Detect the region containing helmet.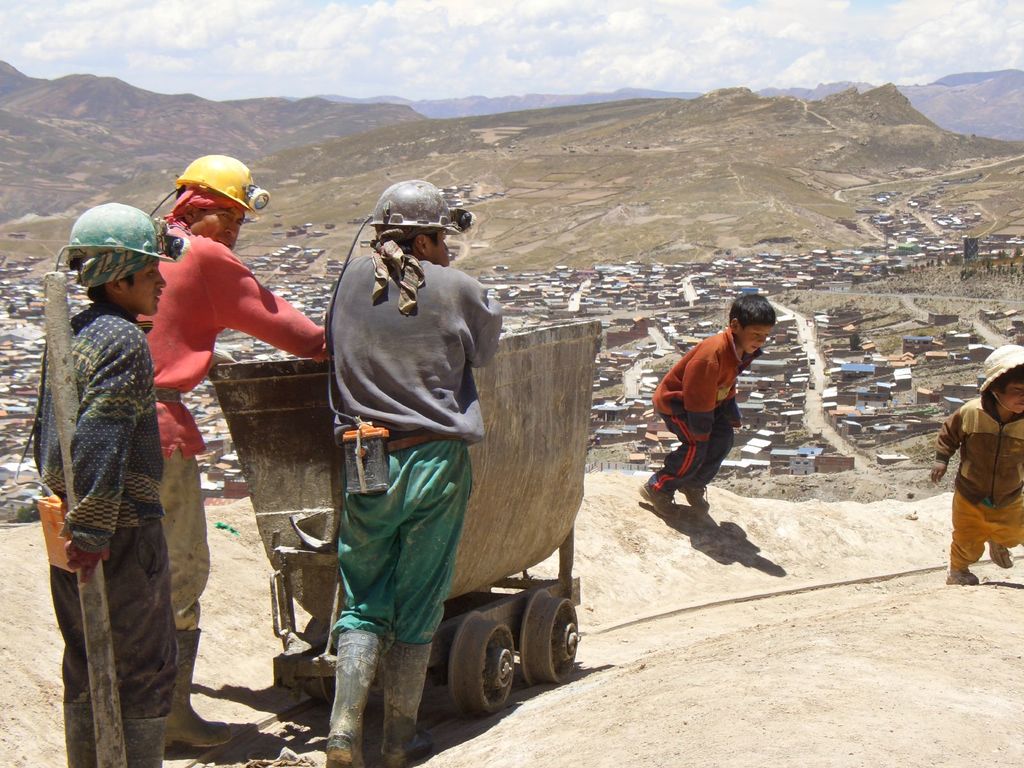
l=53, t=200, r=181, b=270.
